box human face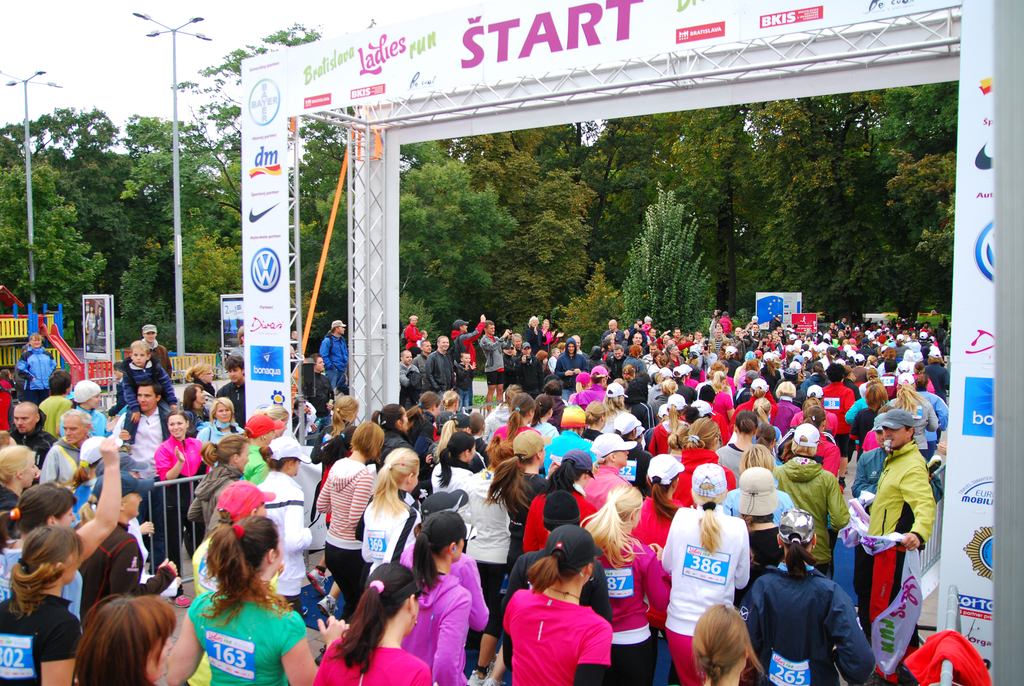
[x1=401, y1=348, x2=416, y2=366]
